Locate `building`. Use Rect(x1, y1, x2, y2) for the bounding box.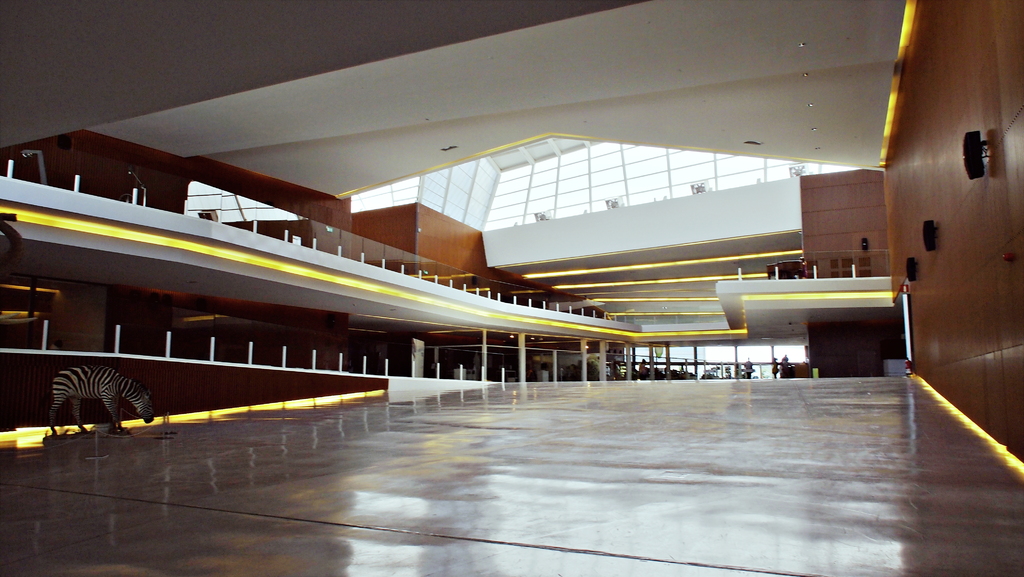
Rect(0, 0, 1023, 576).
